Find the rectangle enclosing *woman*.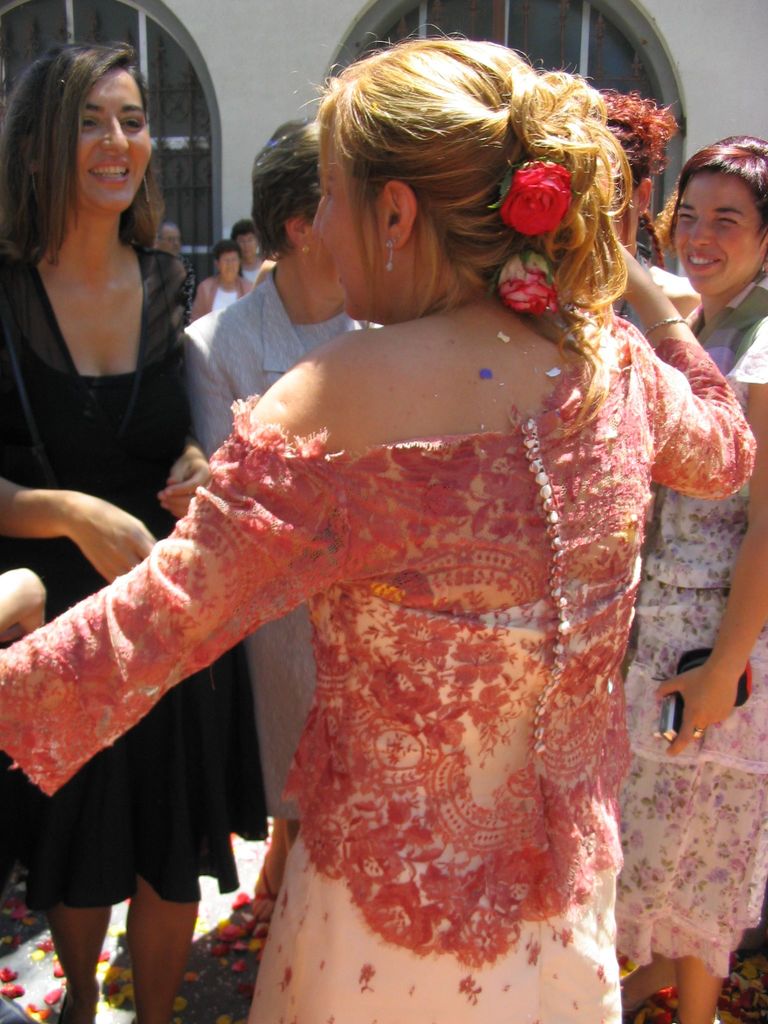
select_region(179, 114, 399, 917).
